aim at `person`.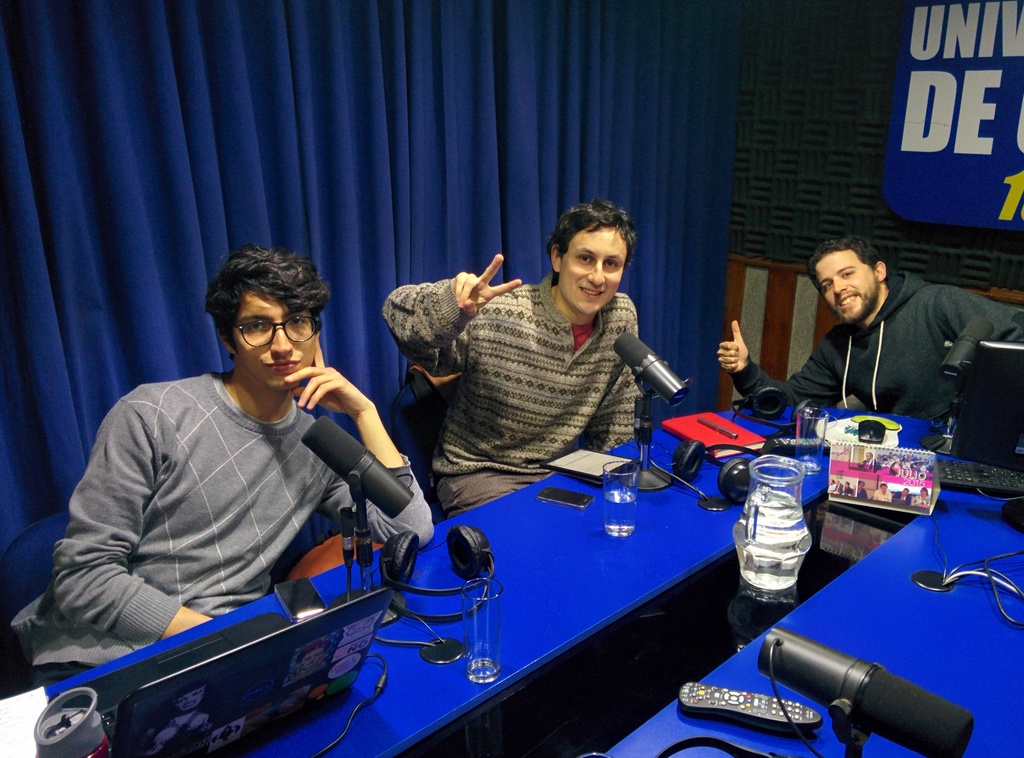
Aimed at bbox=[67, 203, 420, 710].
